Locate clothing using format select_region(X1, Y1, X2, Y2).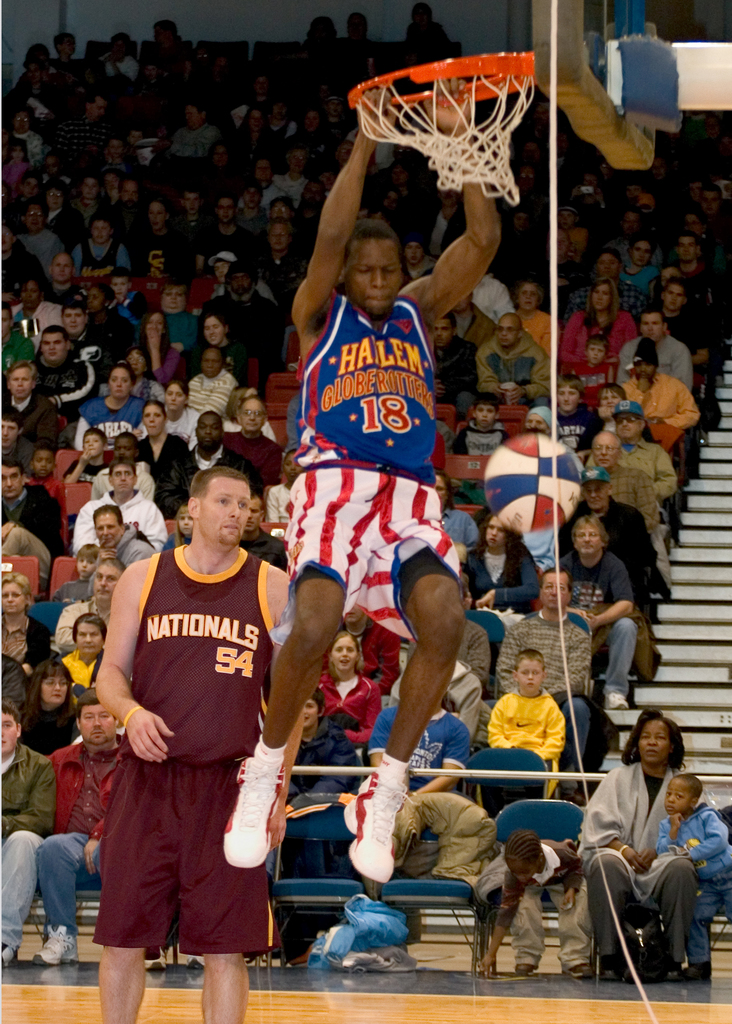
select_region(148, 33, 192, 89).
